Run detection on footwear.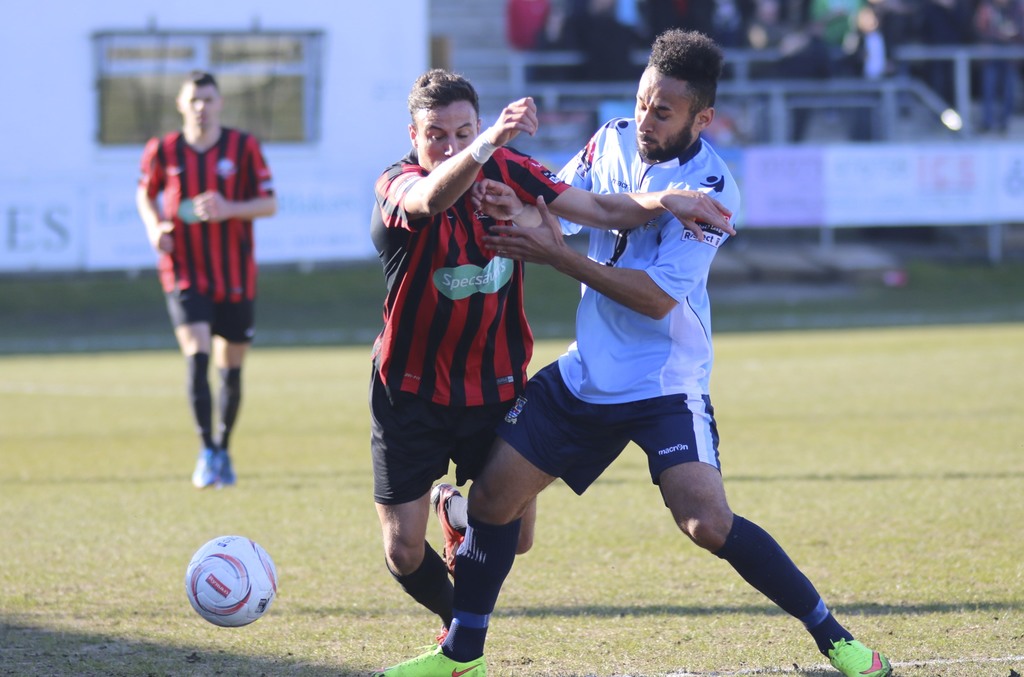
Result: 374, 644, 489, 676.
